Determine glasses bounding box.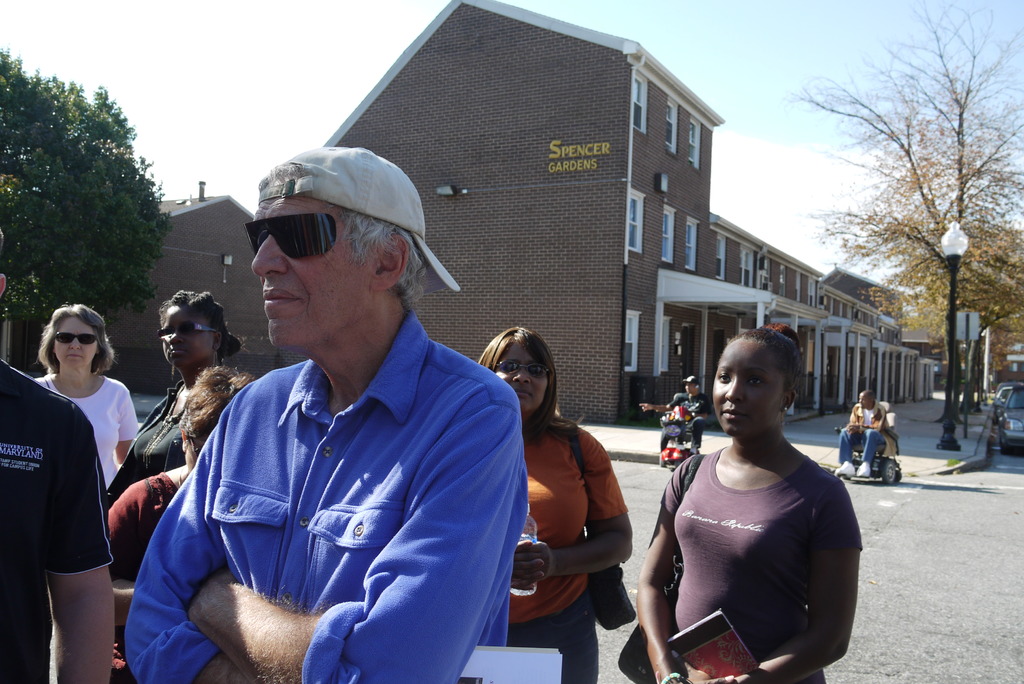
Determined: crop(51, 327, 99, 351).
